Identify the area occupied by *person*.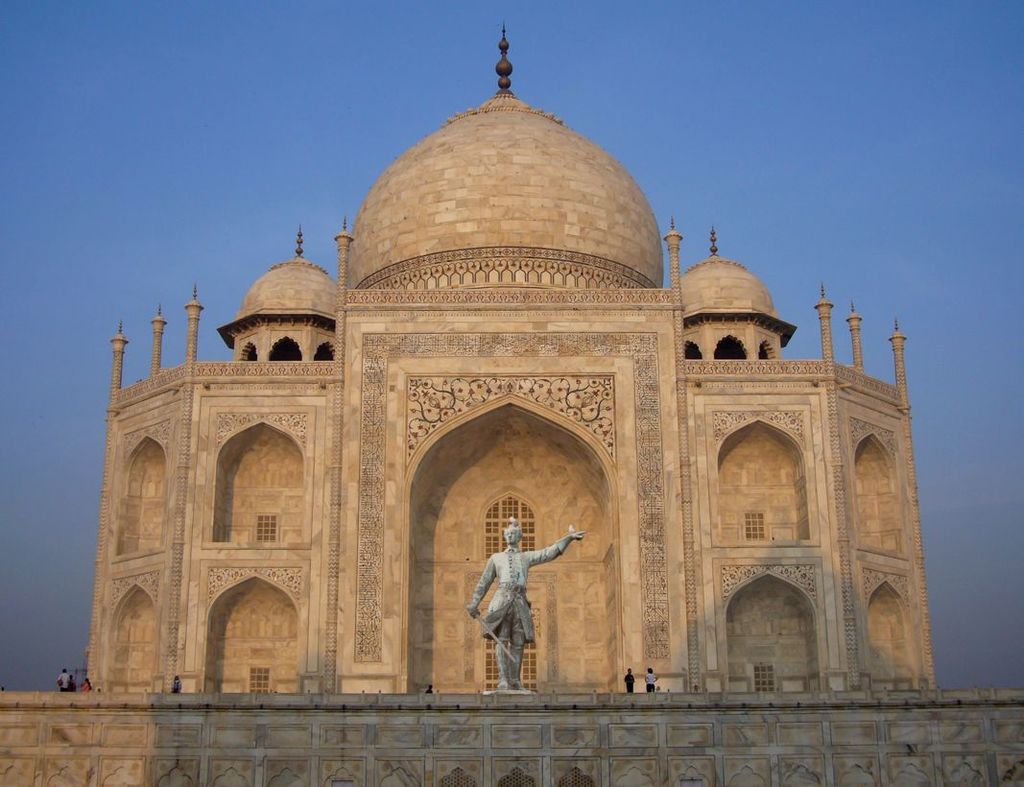
Area: (x1=462, y1=524, x2=585, y2=683).
